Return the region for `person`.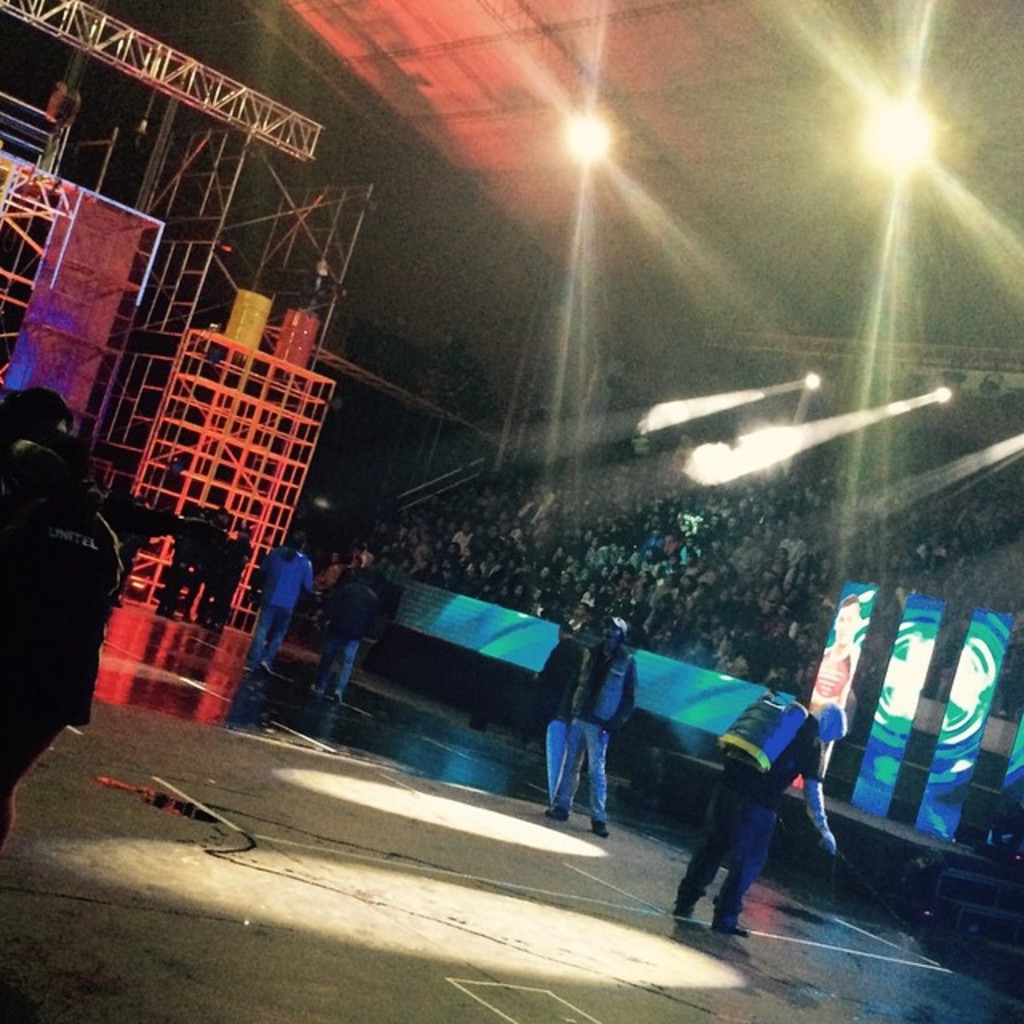
(left=544, top=618, right=640, bottom=827).
